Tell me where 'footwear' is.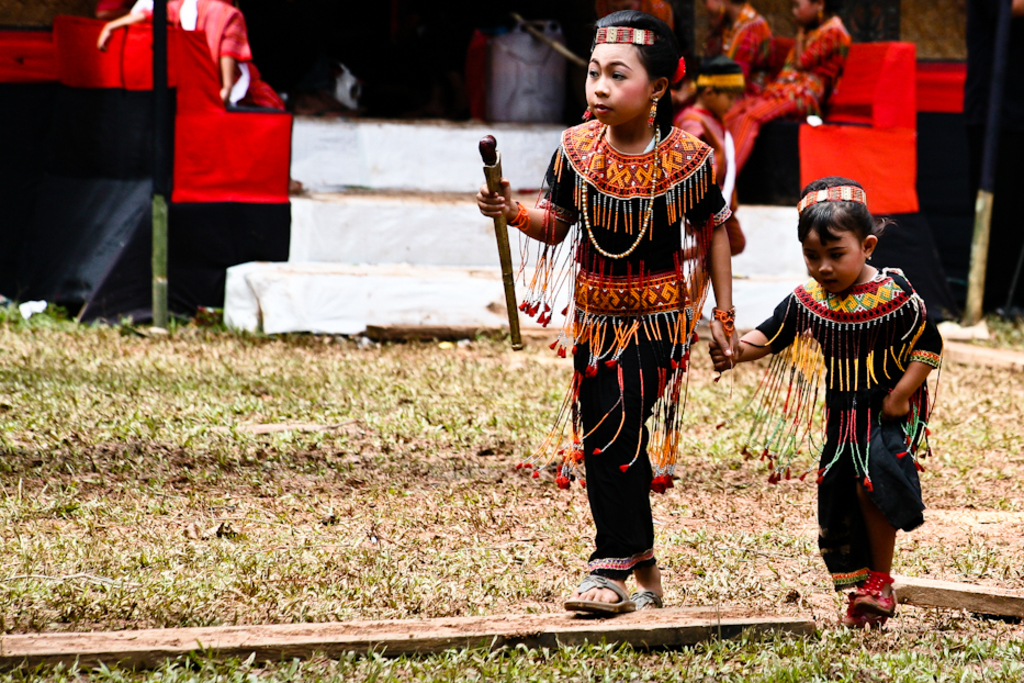
'footwear' is at crop(849, 581, 899, 619).
